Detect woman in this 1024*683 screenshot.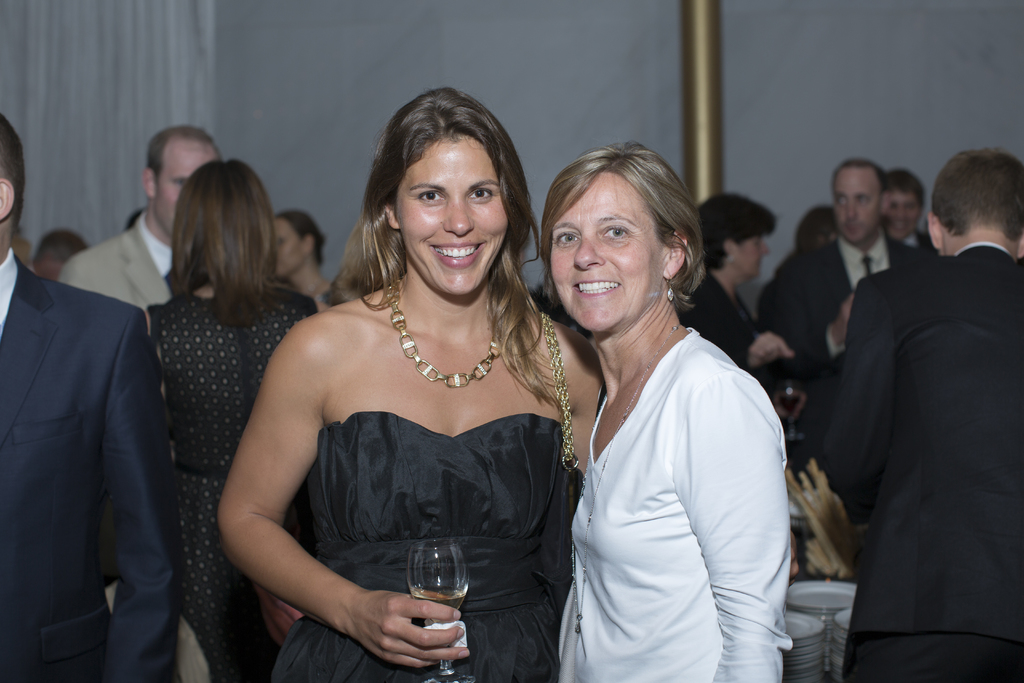
Detection: {"left": 266, "top": 205, "right": 333, "bottom": 306}.
